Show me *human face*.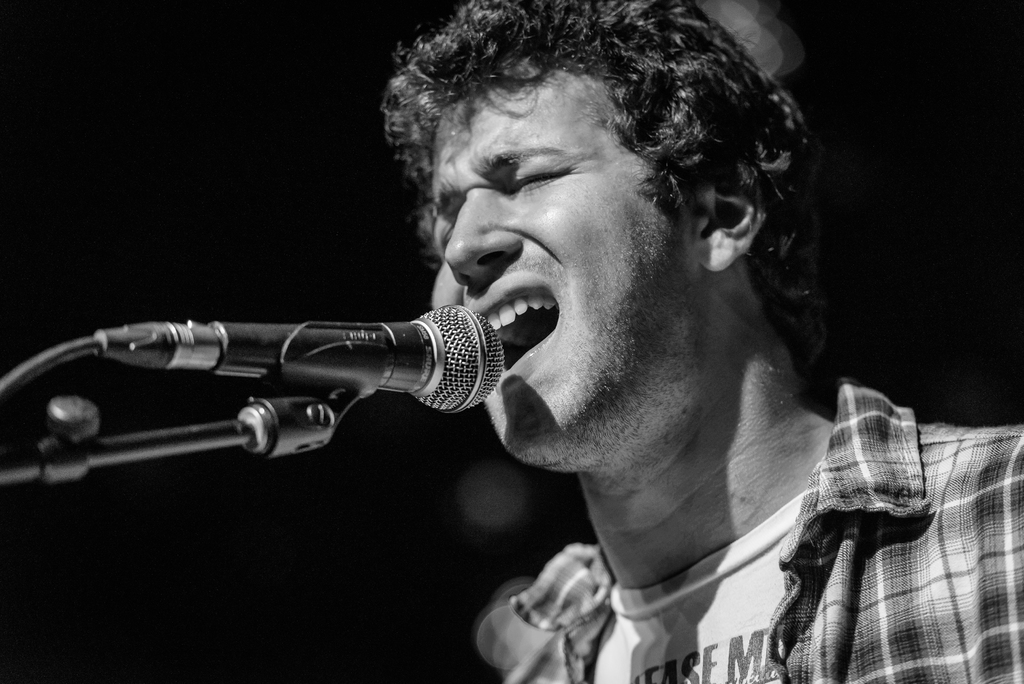
*human face* is here: 430/58/699/462.
